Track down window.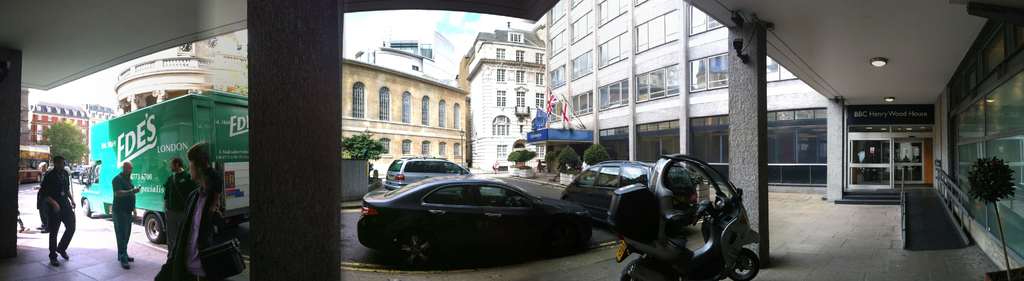
Tracked to box(495, 92, 506, 106).
